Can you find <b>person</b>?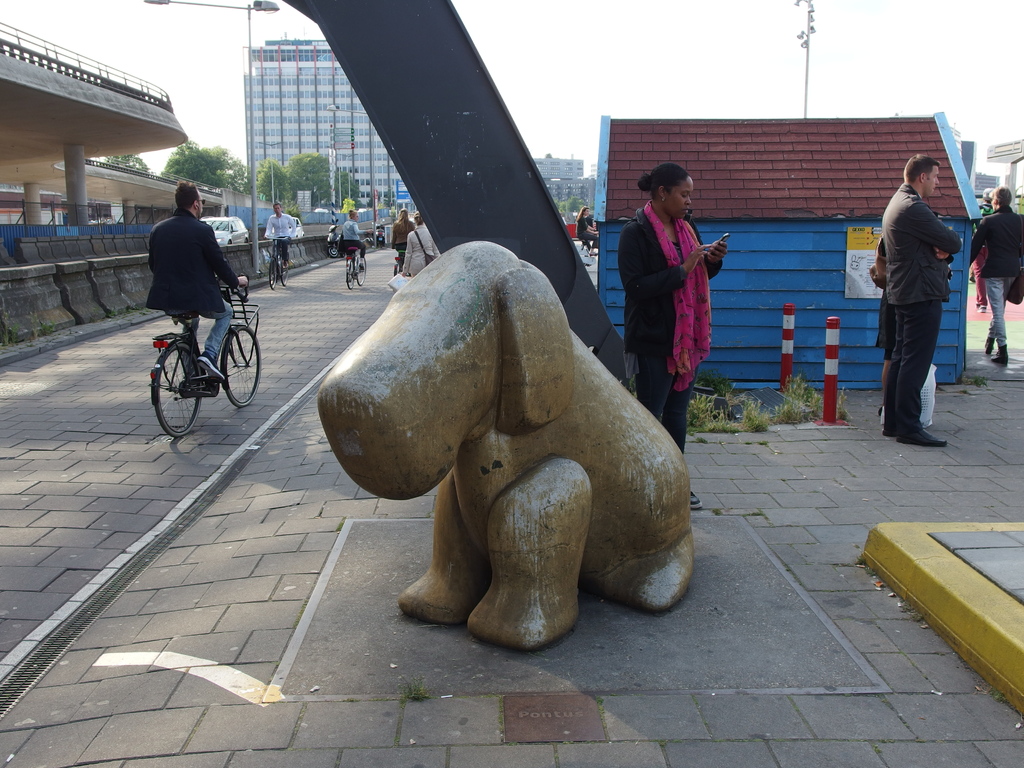
Yes, bounding box: 264 202 296 275.
